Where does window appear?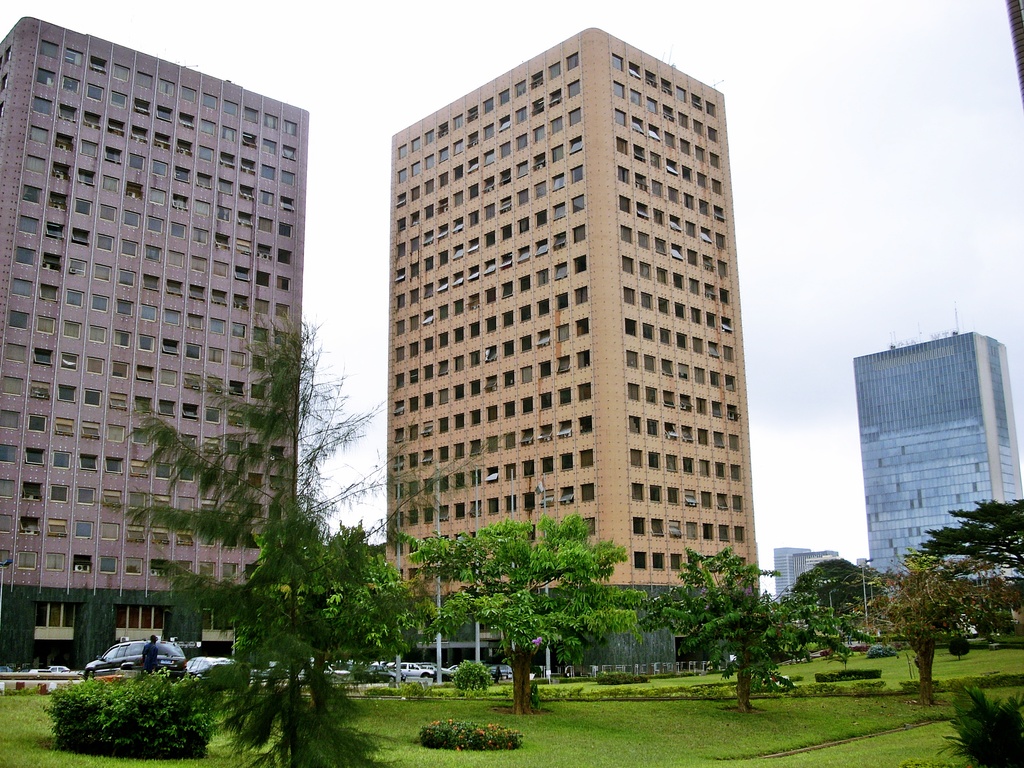
Appears at Rect(184, 404, 196, 420).
